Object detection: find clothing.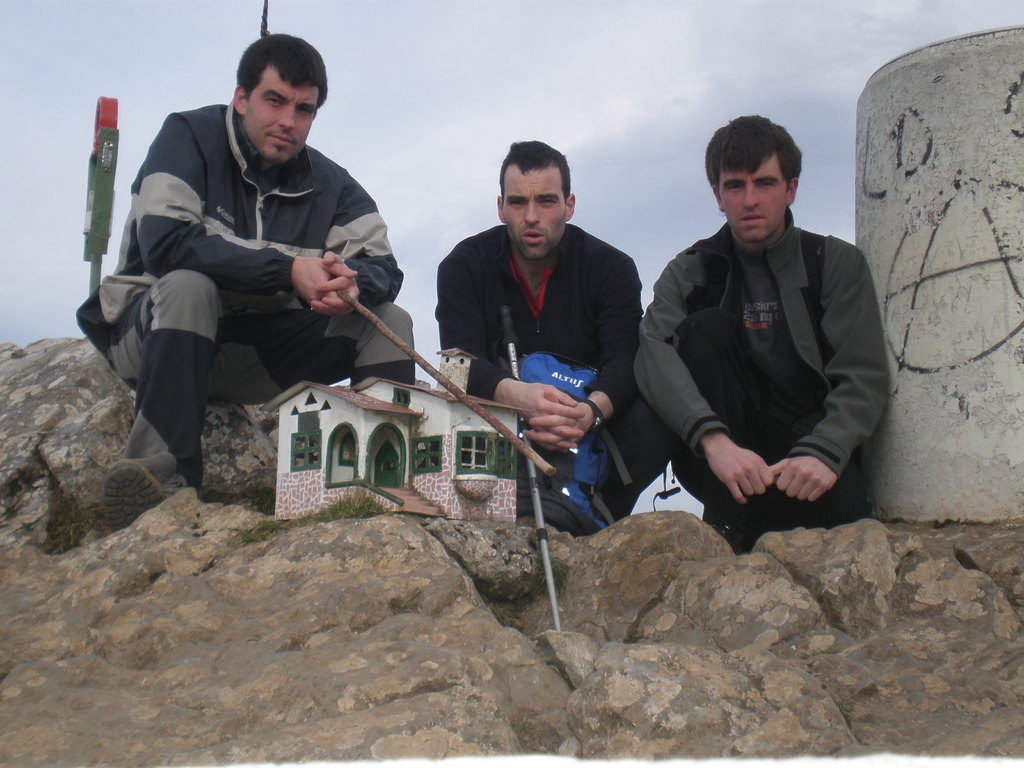
pyautogui.locateOnScreen(649, 163, 879, 530).
